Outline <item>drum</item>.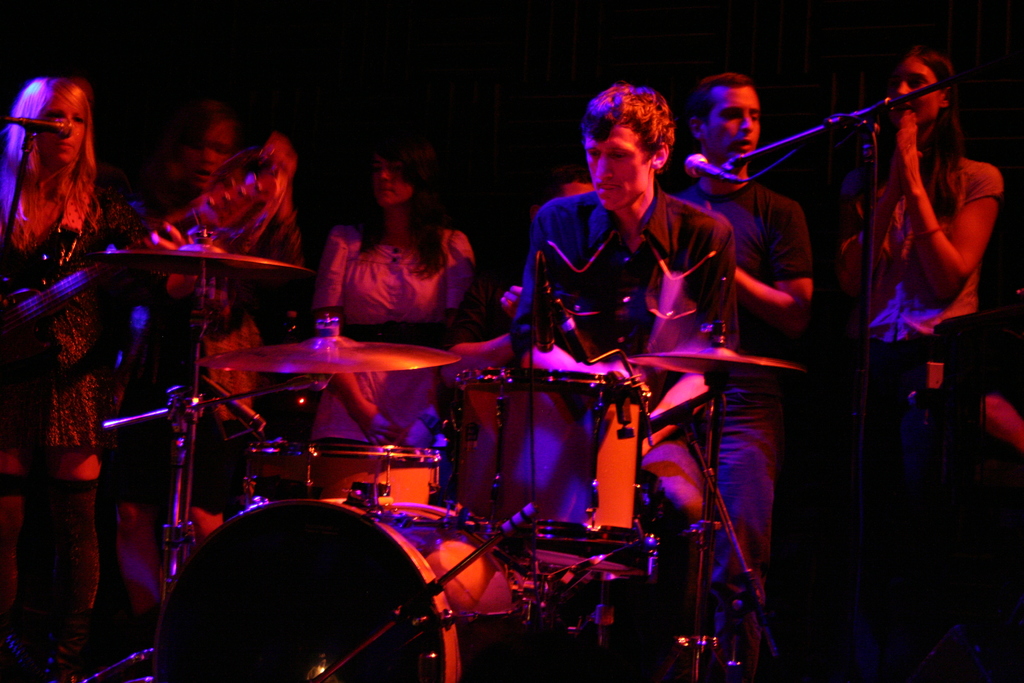
Outline: locate(152, 495, 513, 682).
